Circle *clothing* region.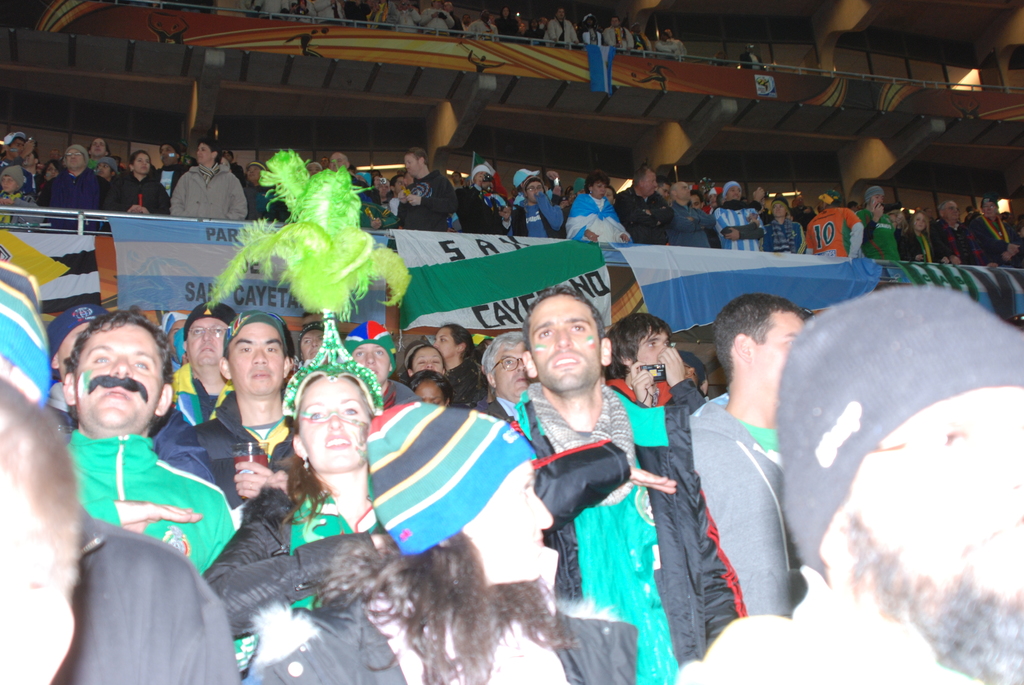
Region: bbox=[685, 581, 1014, 684].
